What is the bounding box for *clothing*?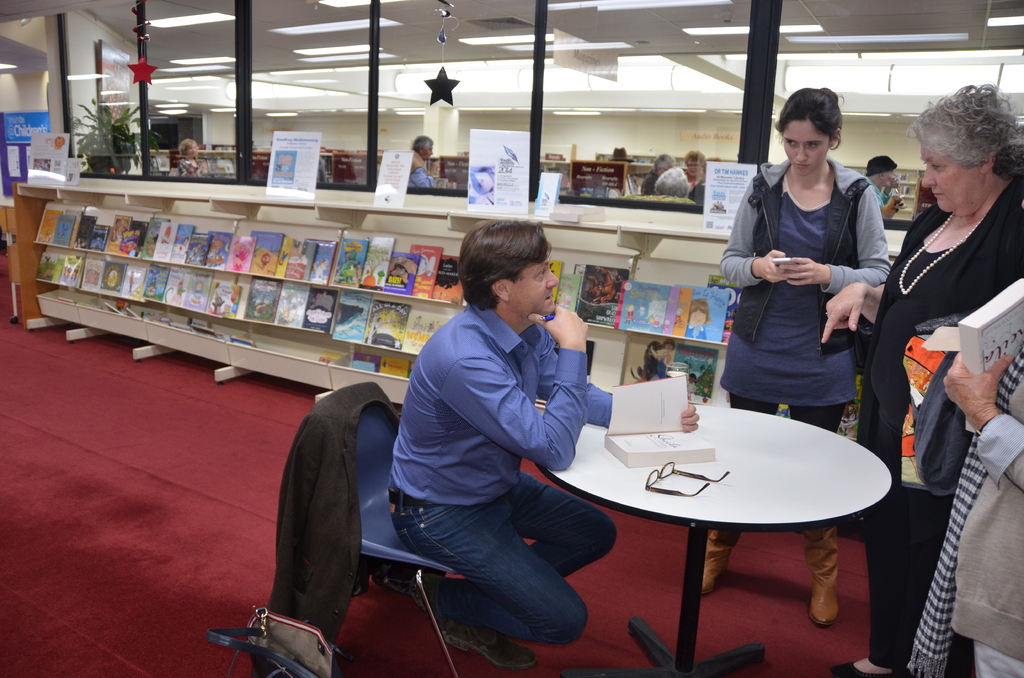
624/175/641/196.
